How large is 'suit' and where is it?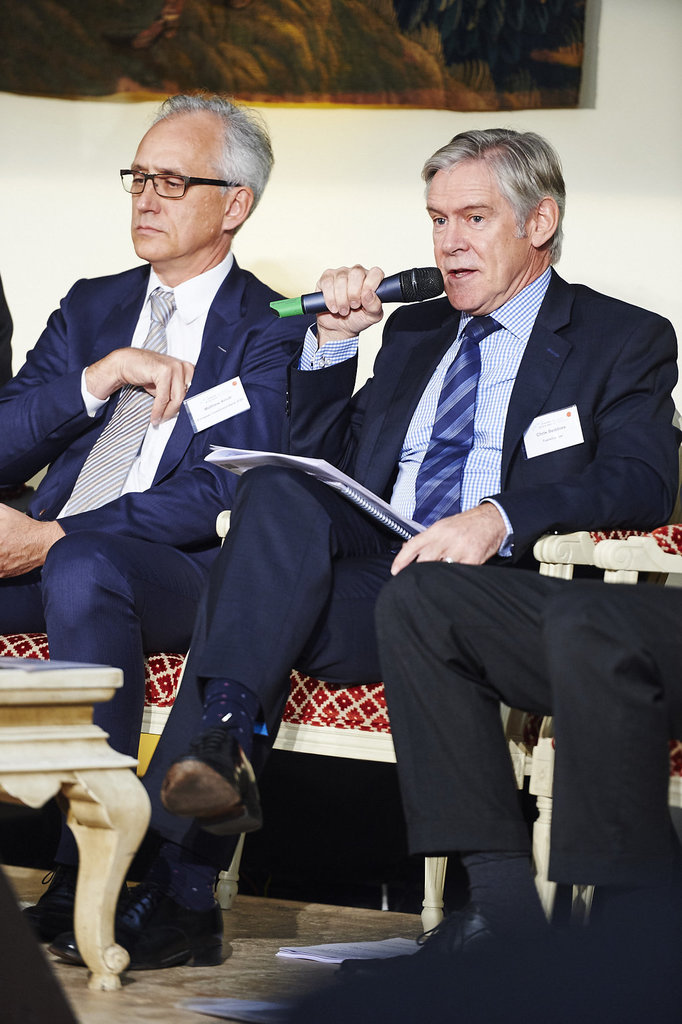
Bounding box: select_region(140, 263, 681, 781).
